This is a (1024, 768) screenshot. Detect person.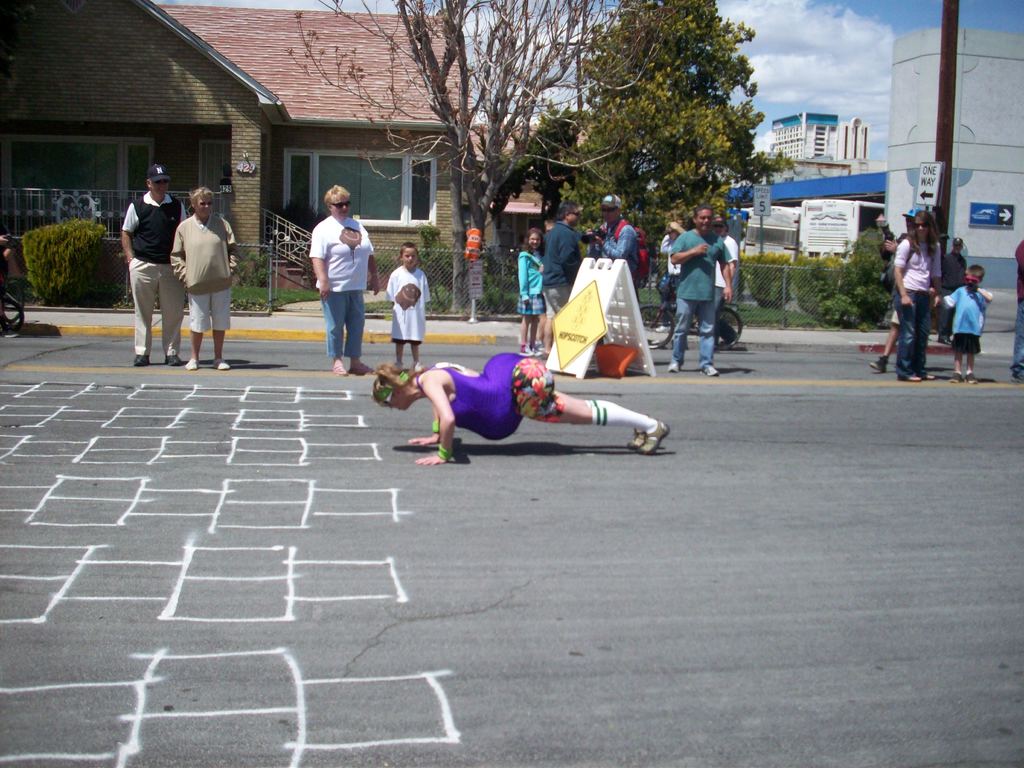
Rect(539, 216, 556, 353).
